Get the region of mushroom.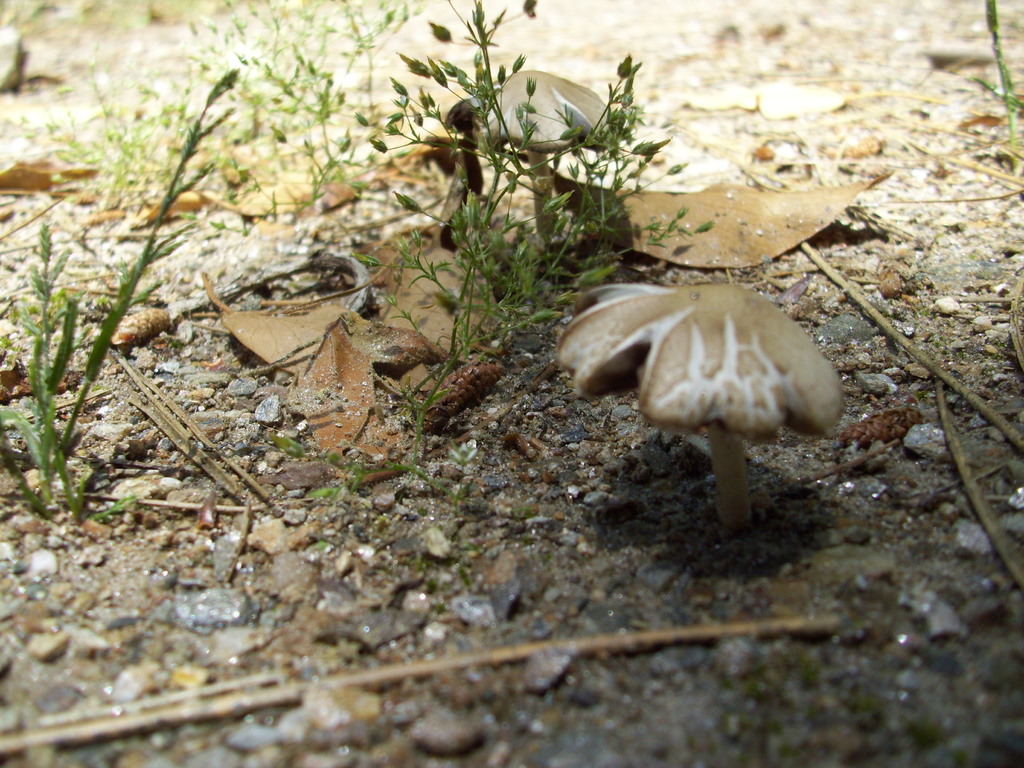
556/280/851/553.
